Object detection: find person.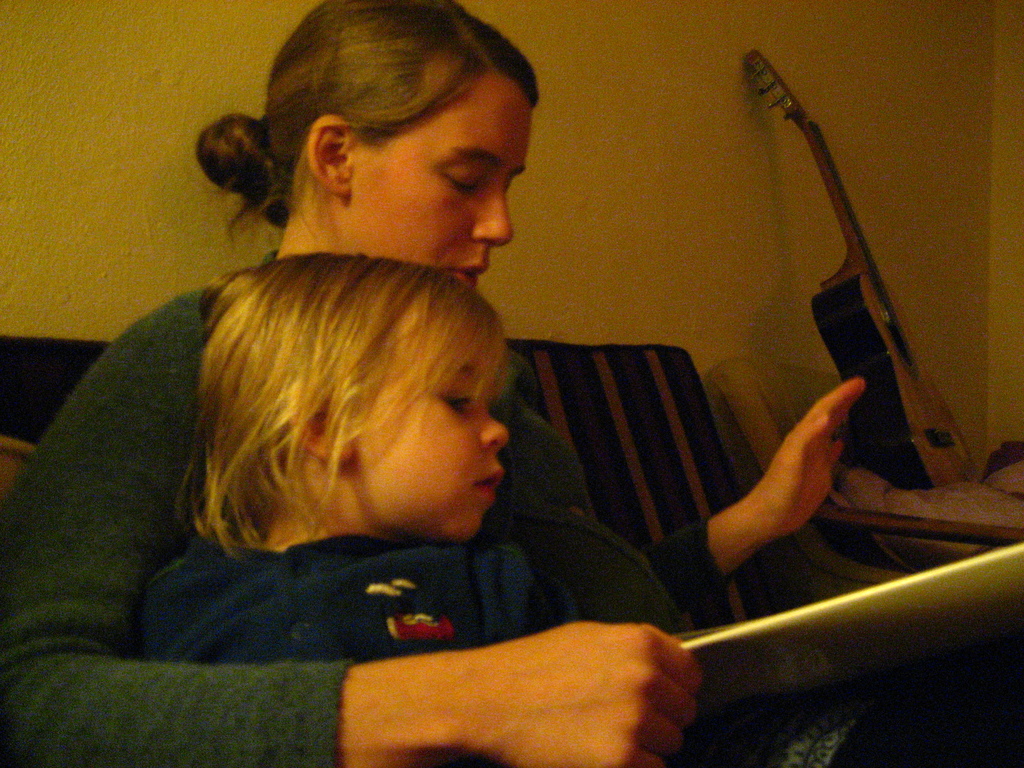
BBox(137, 250, 578, 765).
